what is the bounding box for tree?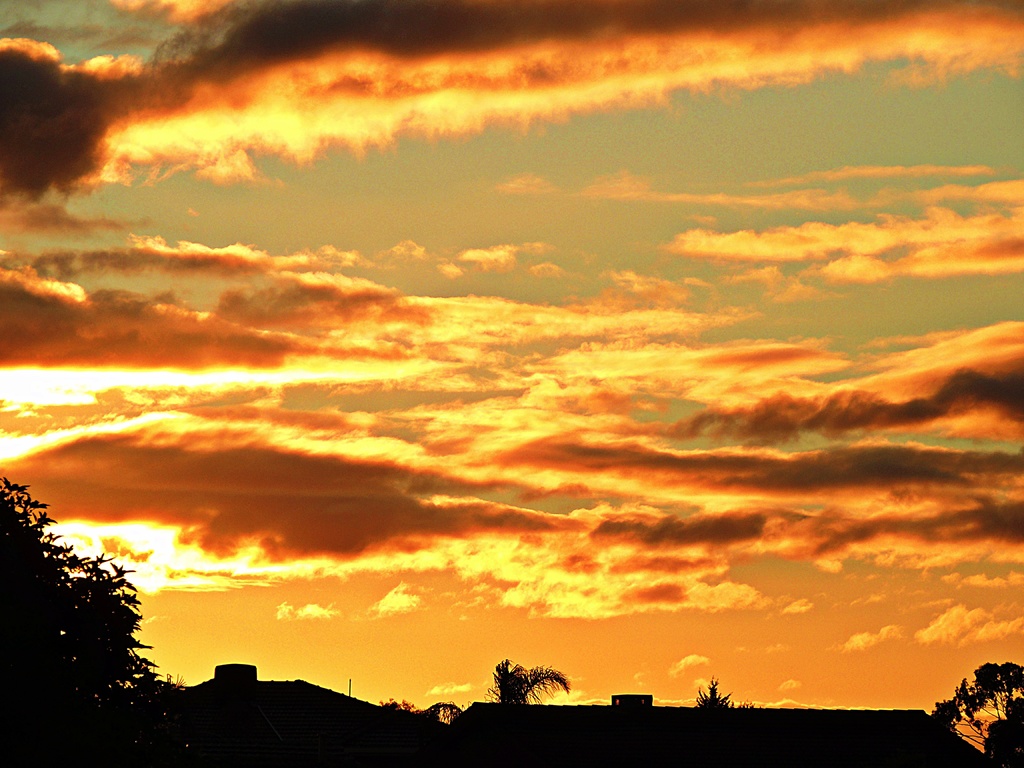
region(425, 658, 573, 767).
